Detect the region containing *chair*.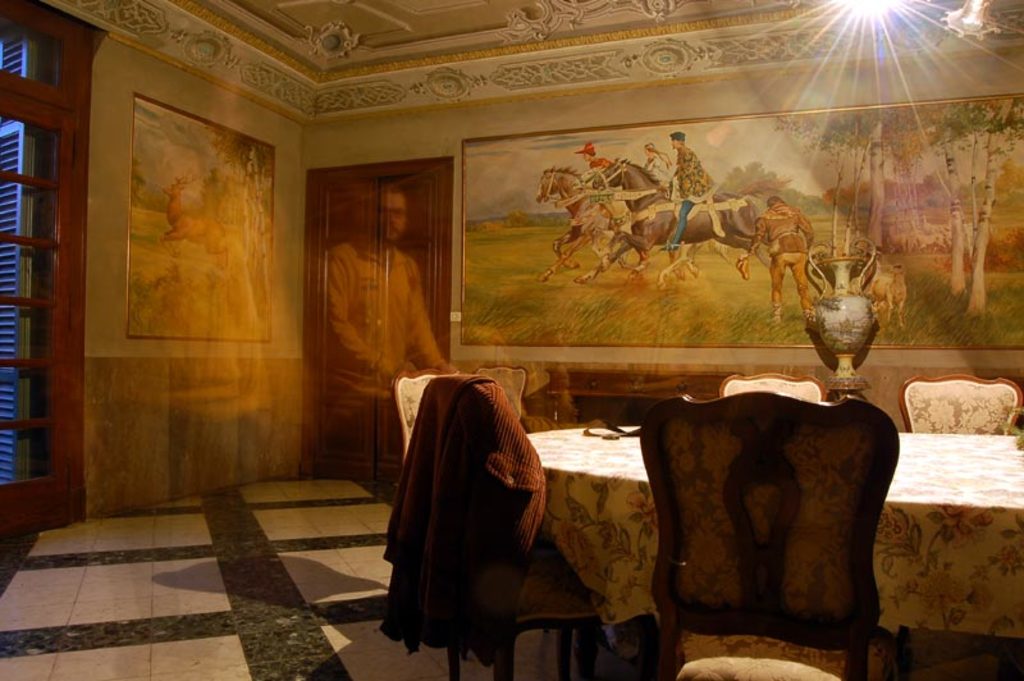
[722,374,822,405].
